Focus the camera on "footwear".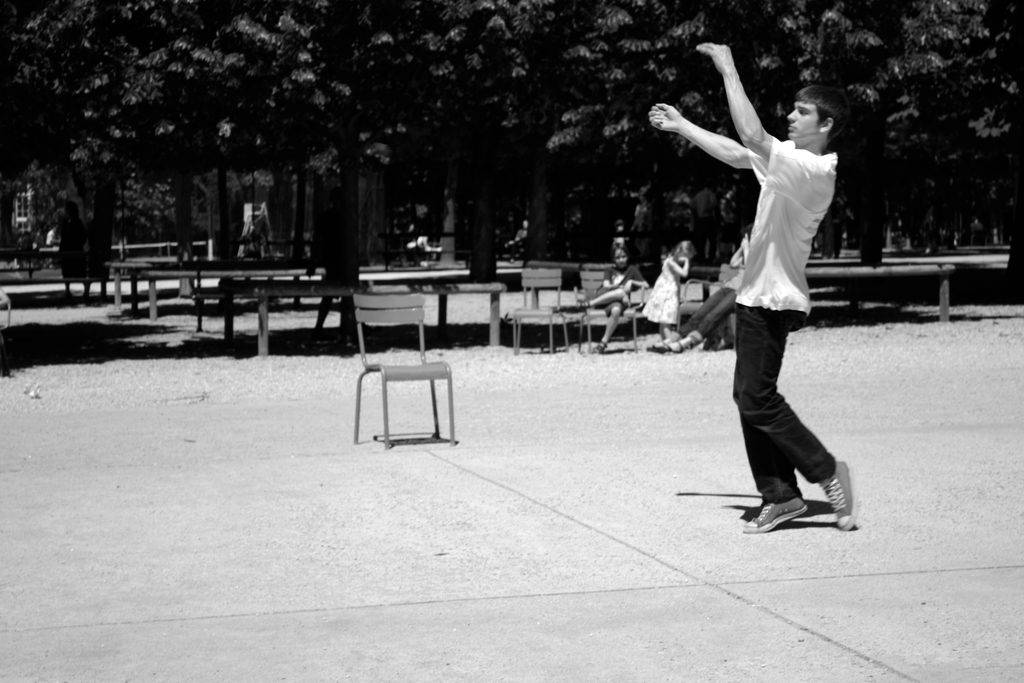
Focus region: bbox=(593, 338, 609, 353).
